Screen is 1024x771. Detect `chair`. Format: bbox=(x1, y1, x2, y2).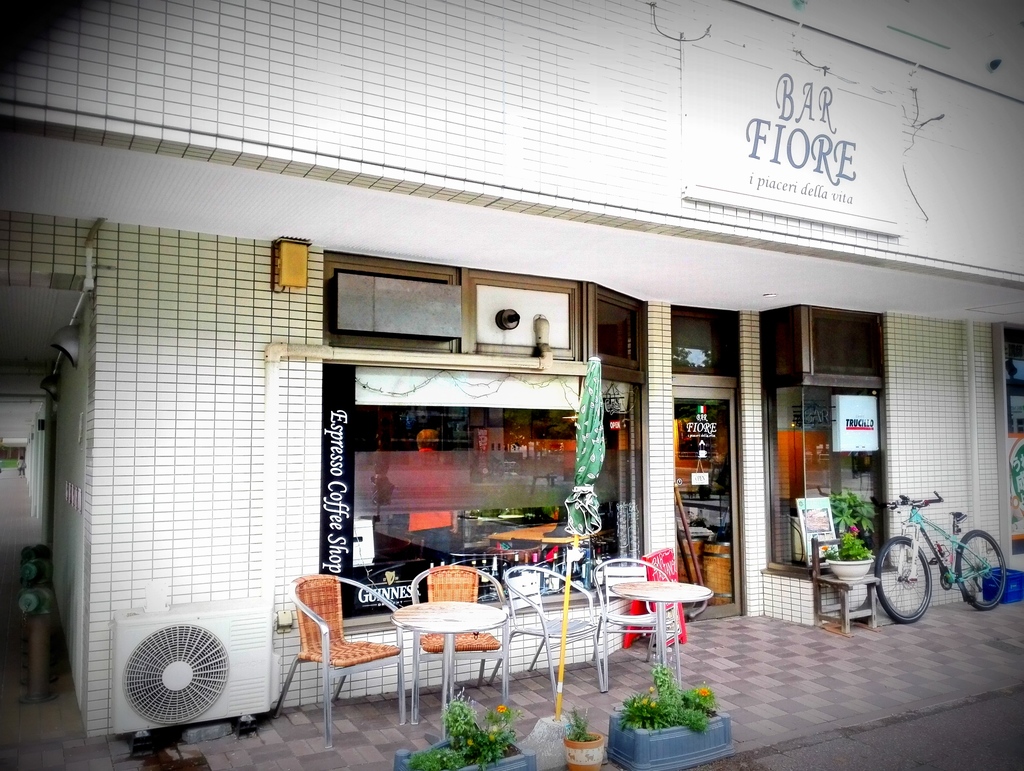
bbox=(584, 555, 685, 700).
